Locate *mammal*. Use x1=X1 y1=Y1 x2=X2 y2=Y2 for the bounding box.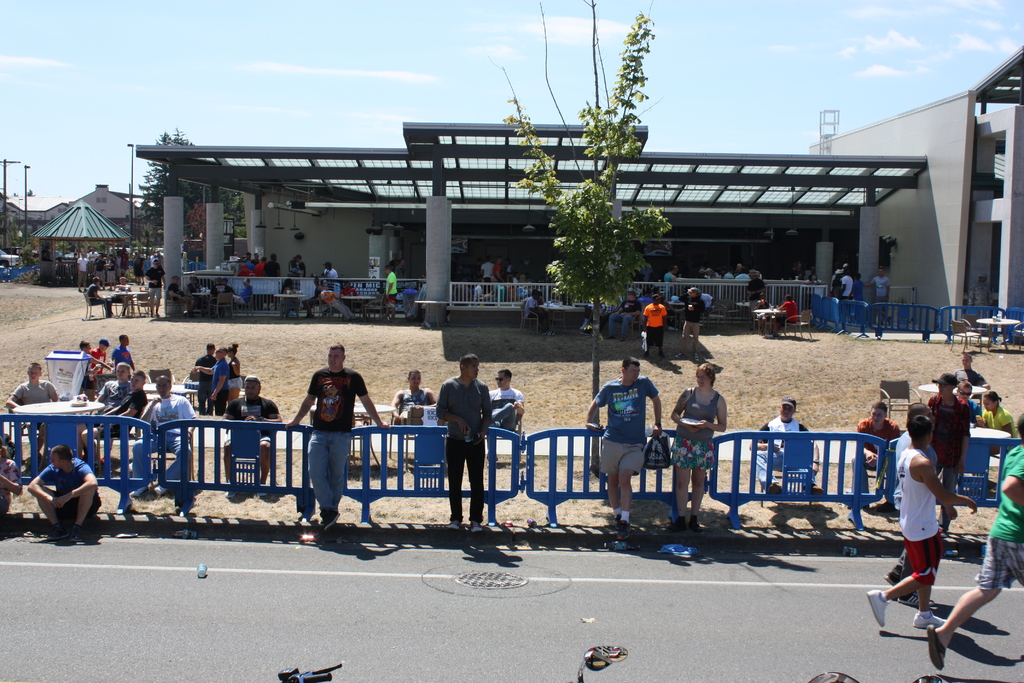
x1=211 y1=279 x2=236 y2=319.
